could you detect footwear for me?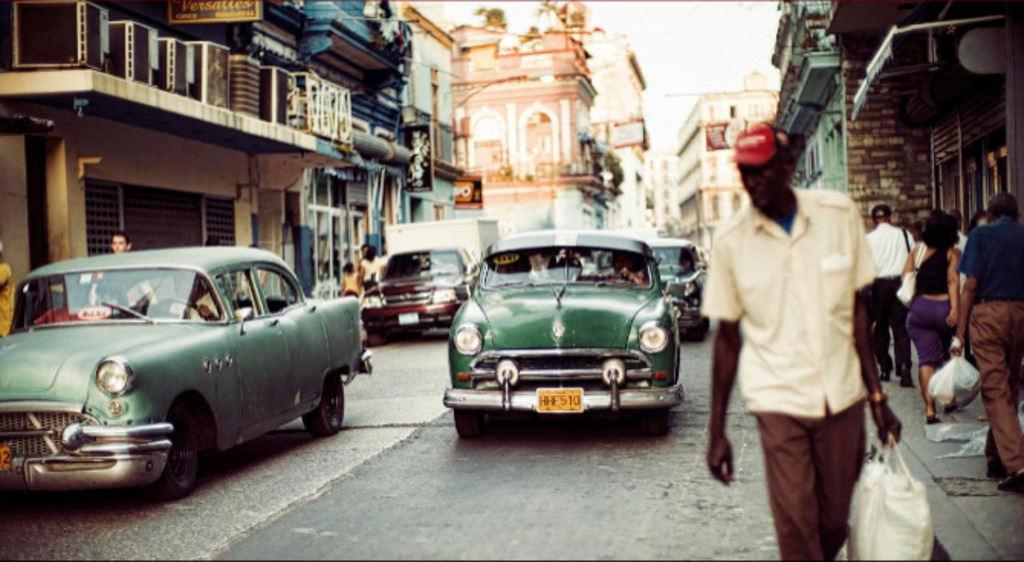
Detection result: [899,365,915,389].
